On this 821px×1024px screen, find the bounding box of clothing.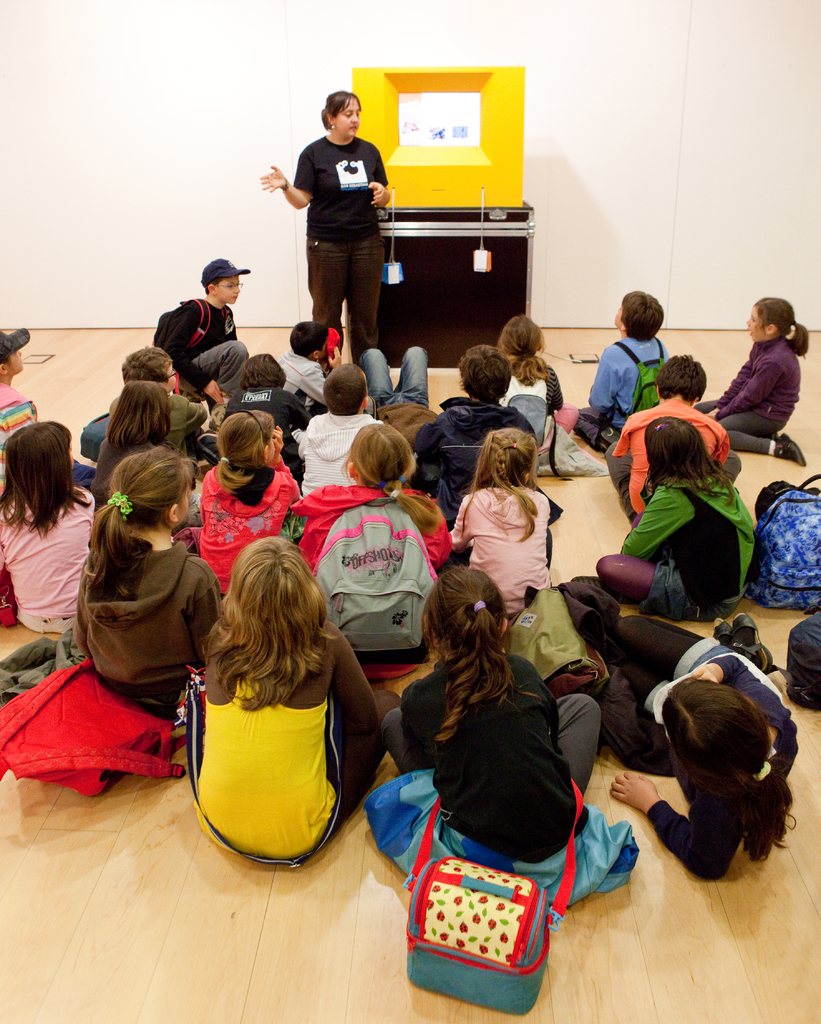
Bounding box: <bbox>174, 607, 370, 855</bbox>.
